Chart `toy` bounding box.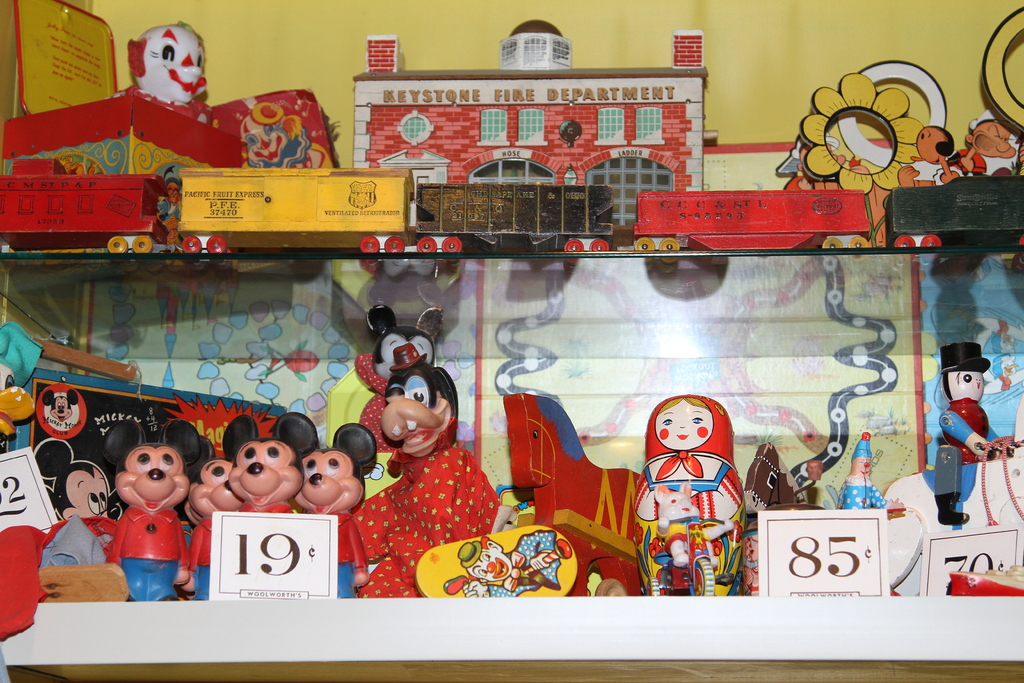
Charted: x1=180, y1=414, x2=252, y2=584.
